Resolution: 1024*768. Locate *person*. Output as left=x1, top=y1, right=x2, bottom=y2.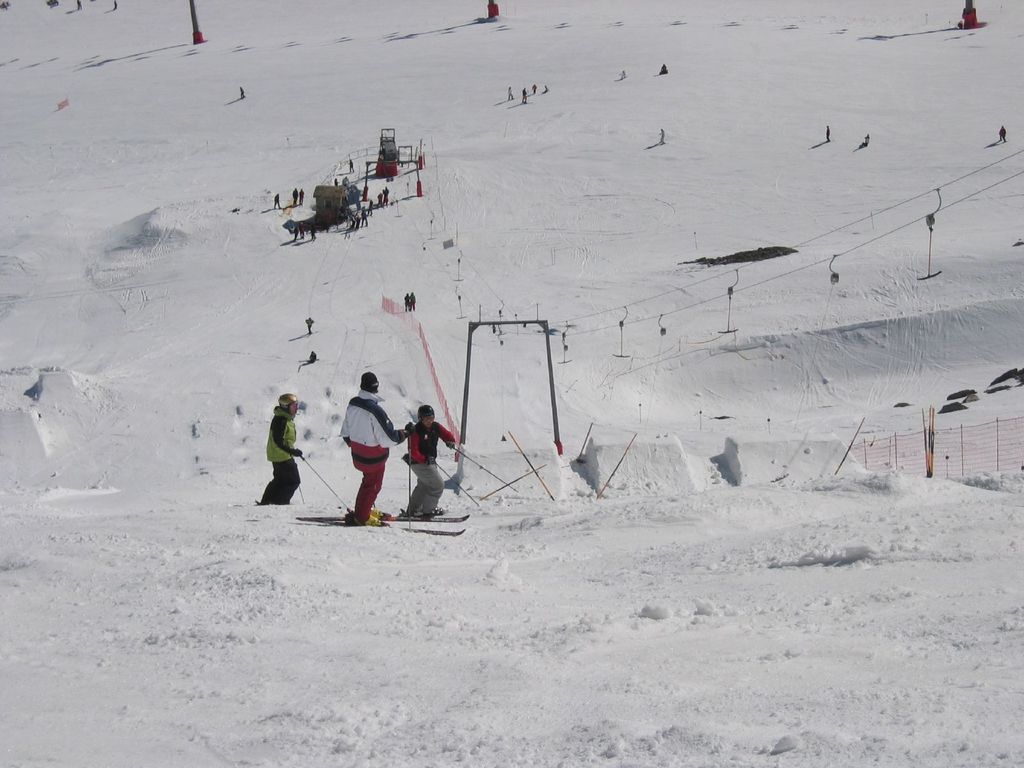
left=410, top=295, right=419, bottom=310.
